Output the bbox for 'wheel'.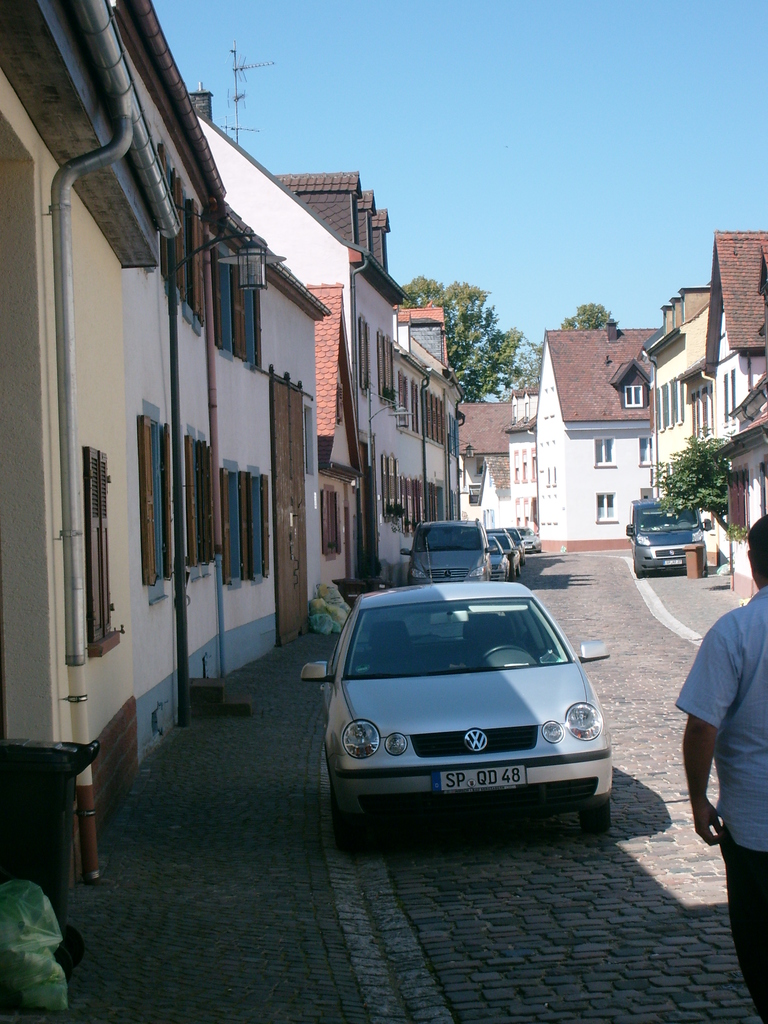
detection(478, 644, 516, 659).
